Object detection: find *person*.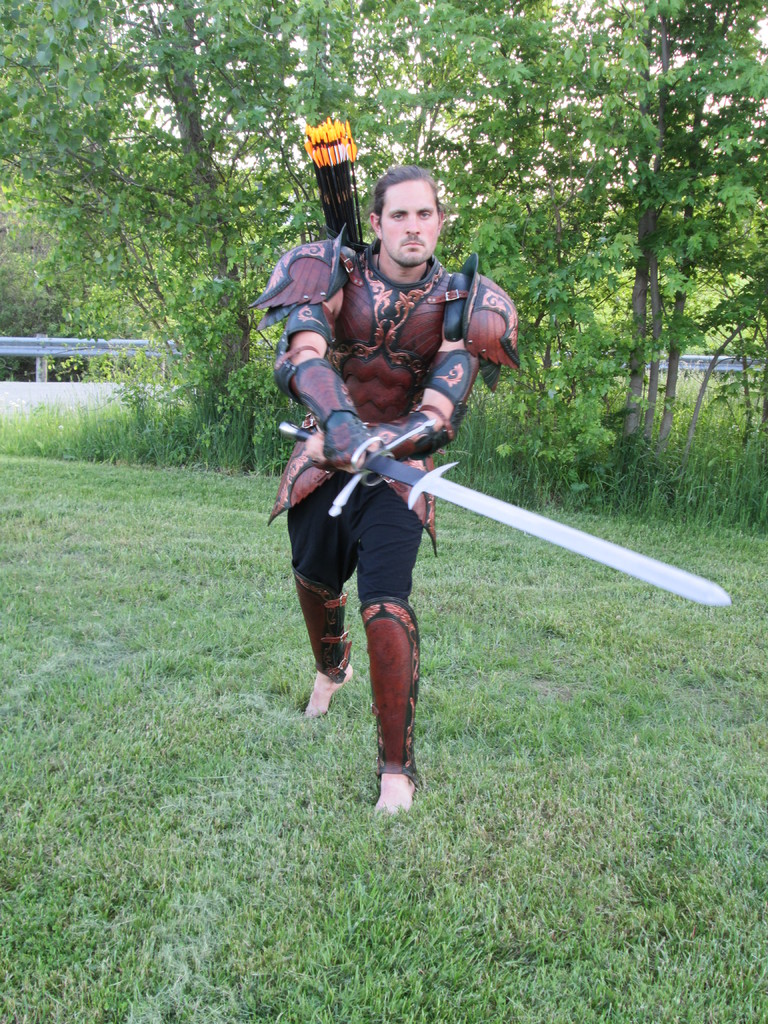
<bbox>273, 210, 509, 816</bbox>.
